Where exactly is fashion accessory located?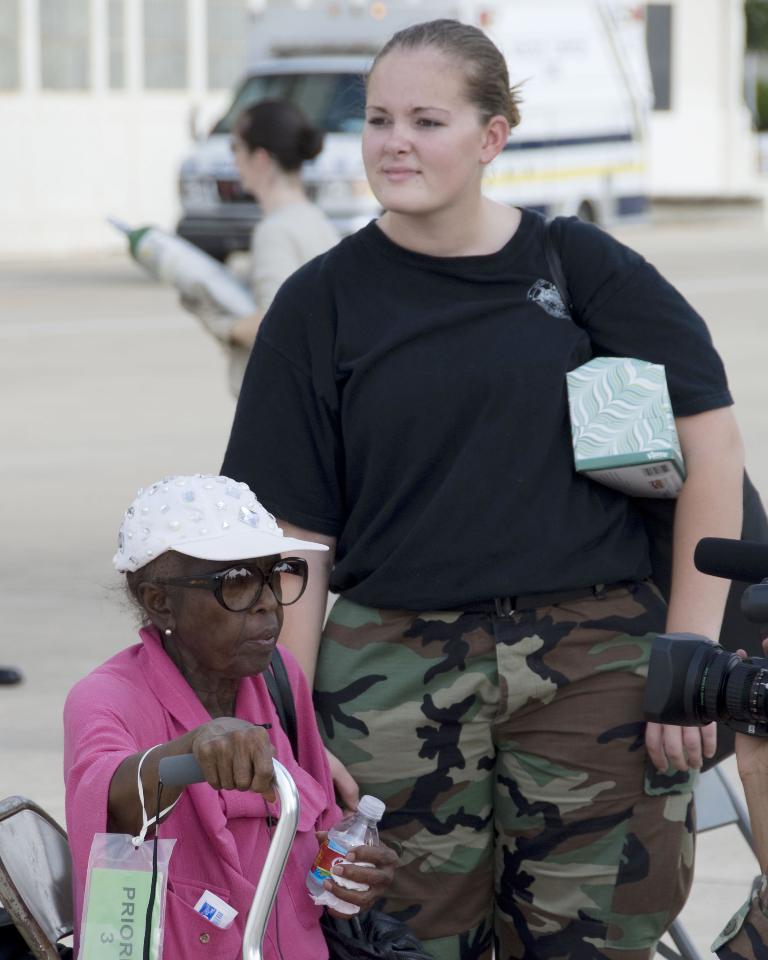
Its bounding box is (x1=139, y1=562, x2=309, y2=618).
